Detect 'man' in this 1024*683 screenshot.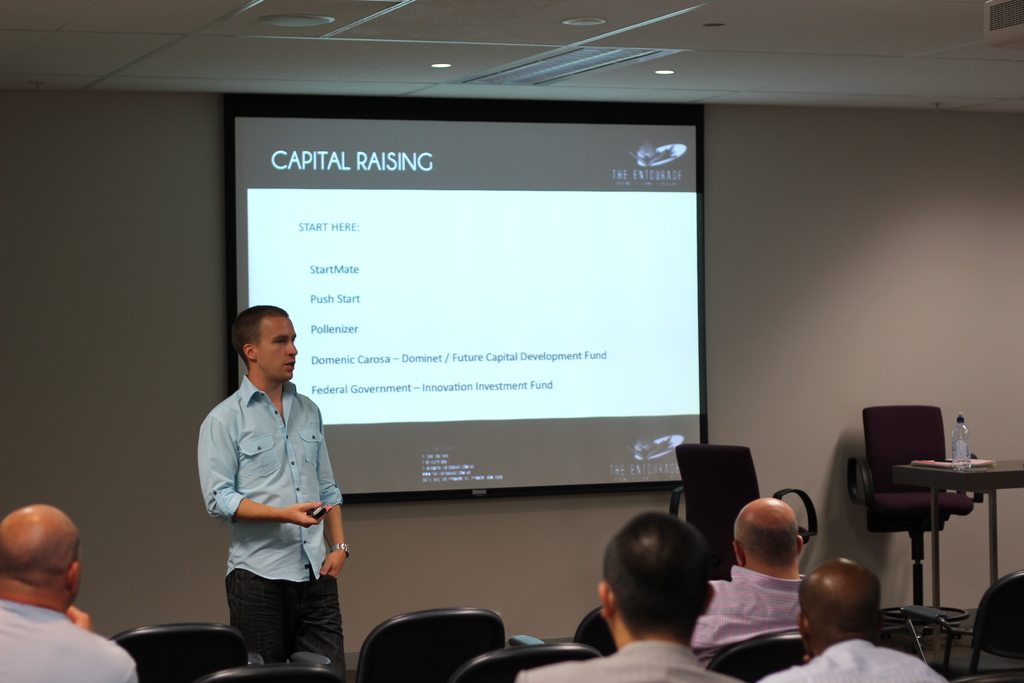
Detection: x1=516, y1=509, x2=739, y2=682.
